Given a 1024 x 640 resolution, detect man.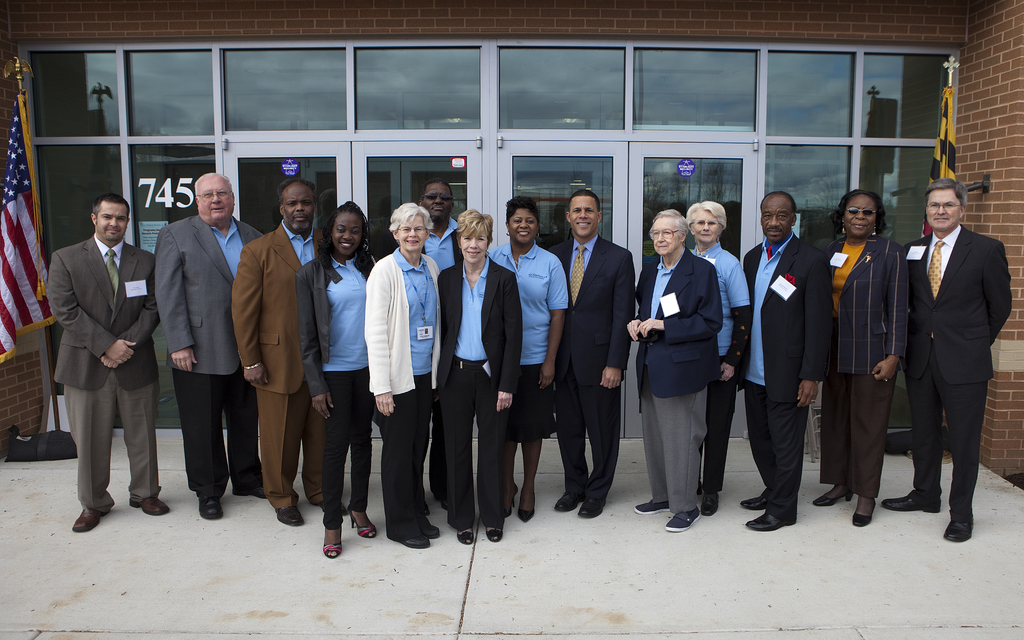
box=[895, 179, 1012, 545].
